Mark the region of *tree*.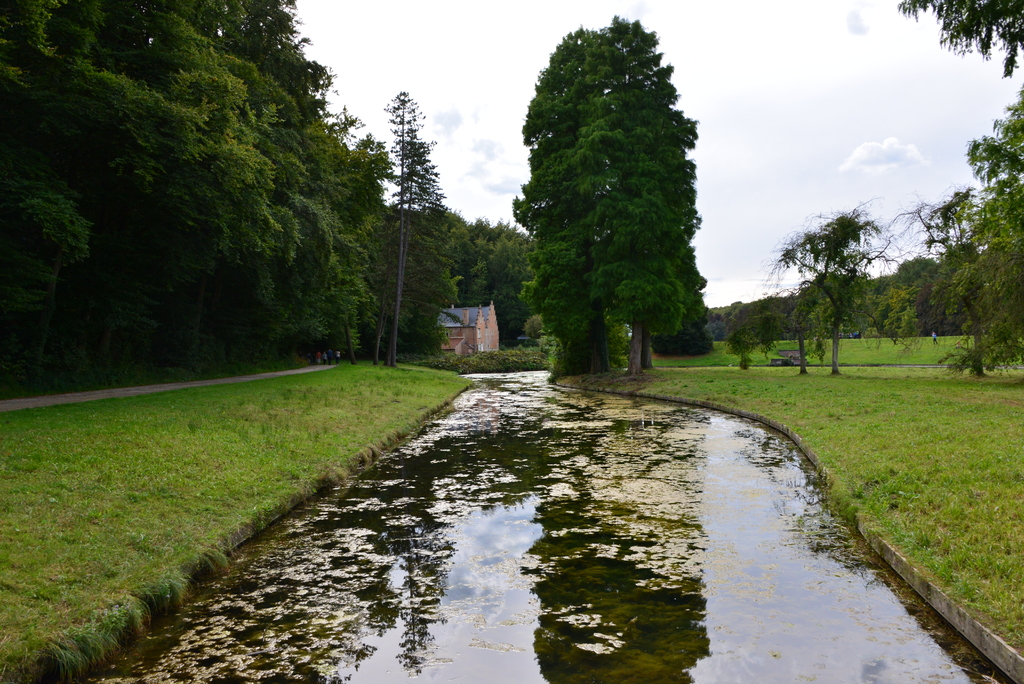
Region: bbox=[776, 200, 888, 374].
